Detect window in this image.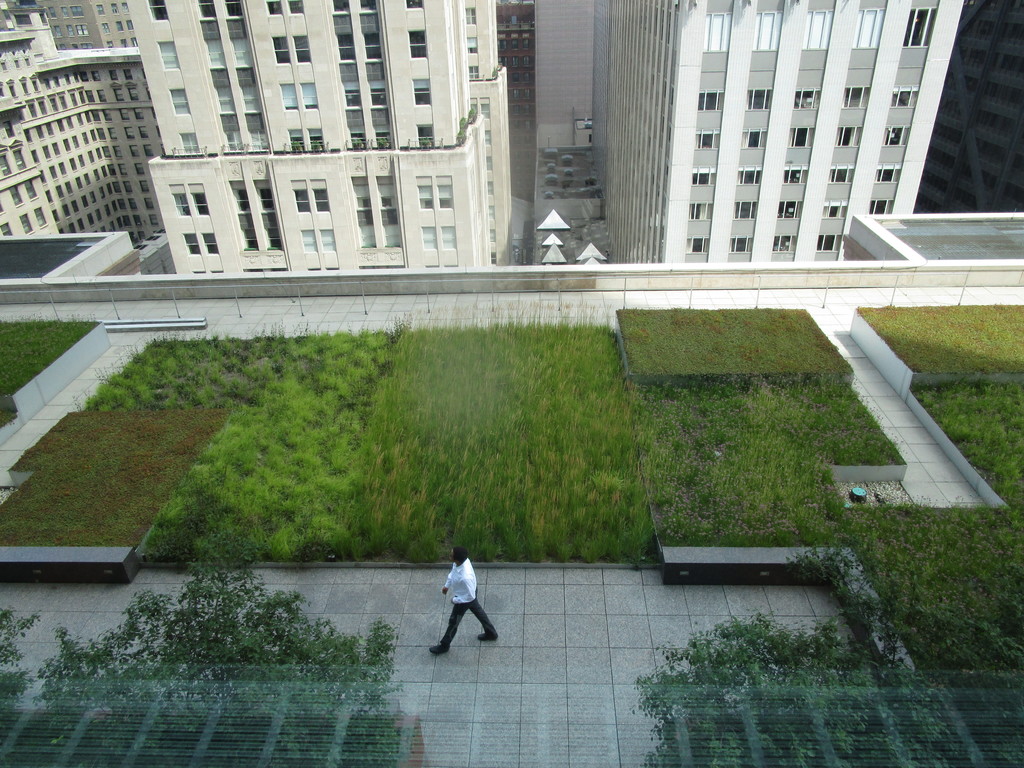
Detection: [x1=299, y1=228, x2=316, y2=254].
